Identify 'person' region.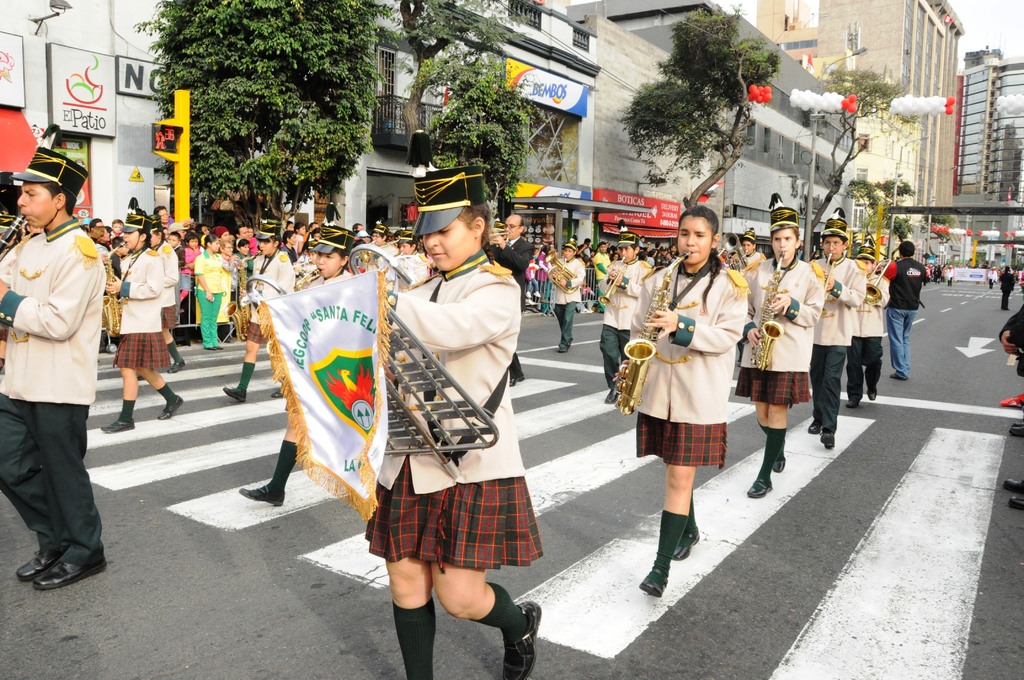
Region: region(850, 236, 886, 412).
